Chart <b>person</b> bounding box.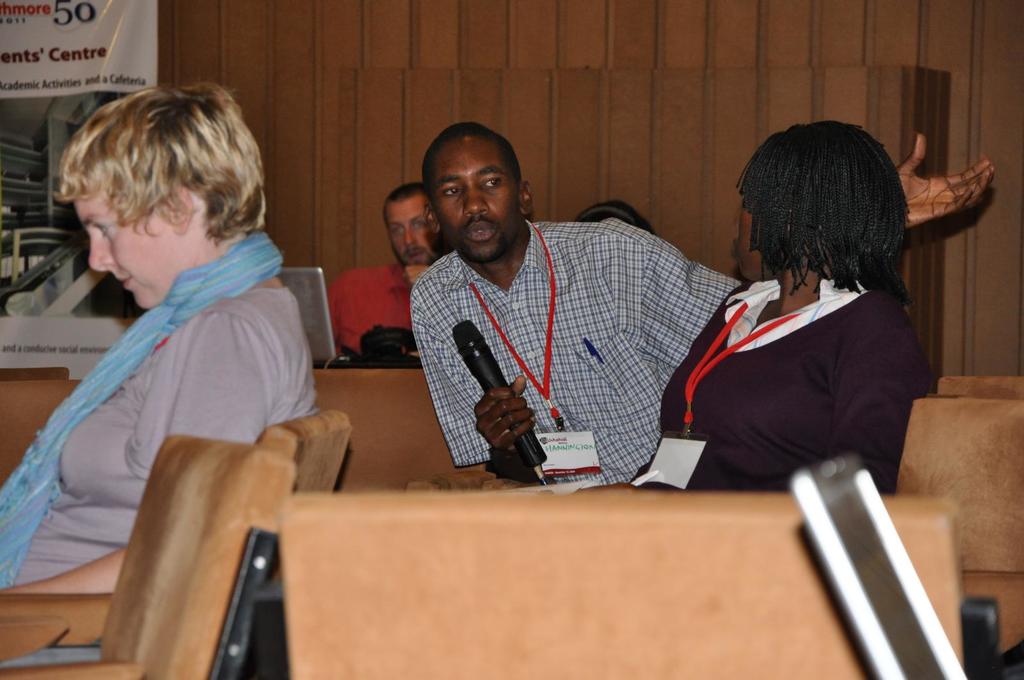
Charted: locate(20, 64, 325, 622).
